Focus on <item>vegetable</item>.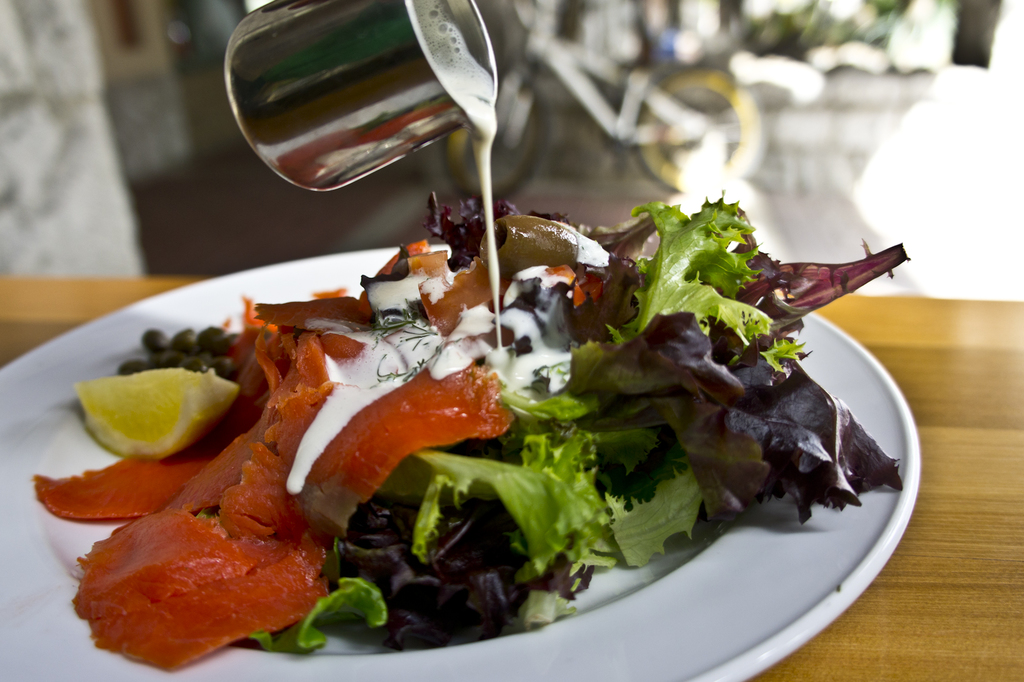
Focused at <box>615,189,811,339</box>.
